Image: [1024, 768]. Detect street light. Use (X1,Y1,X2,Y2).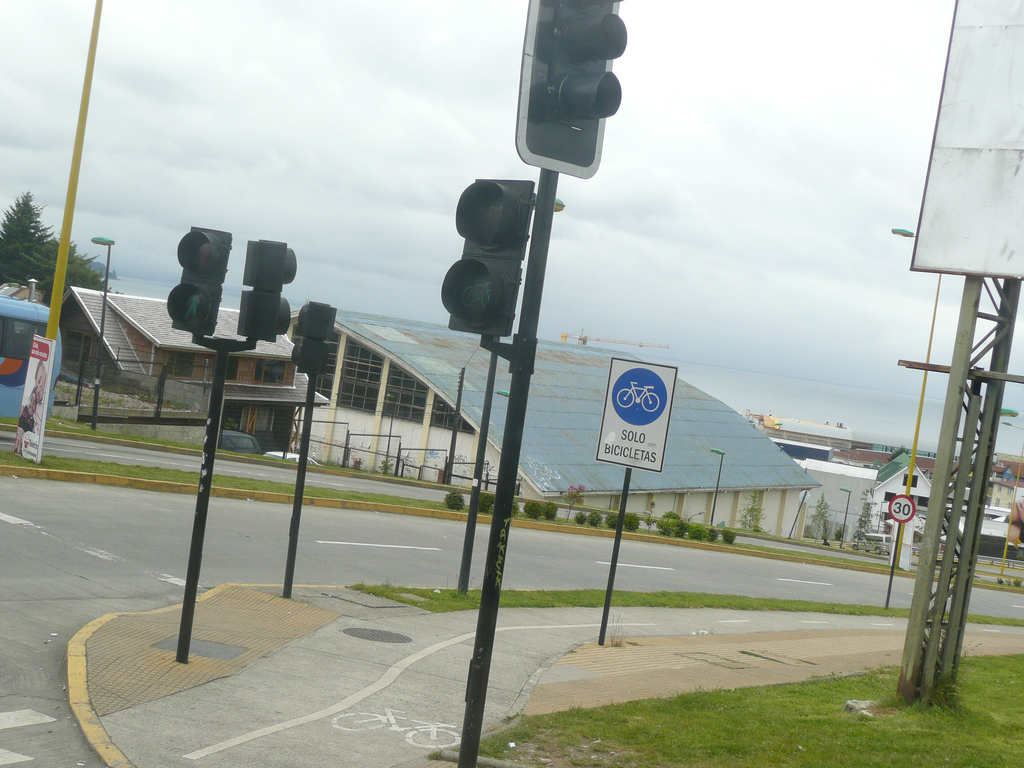
(92,234,116,432).
